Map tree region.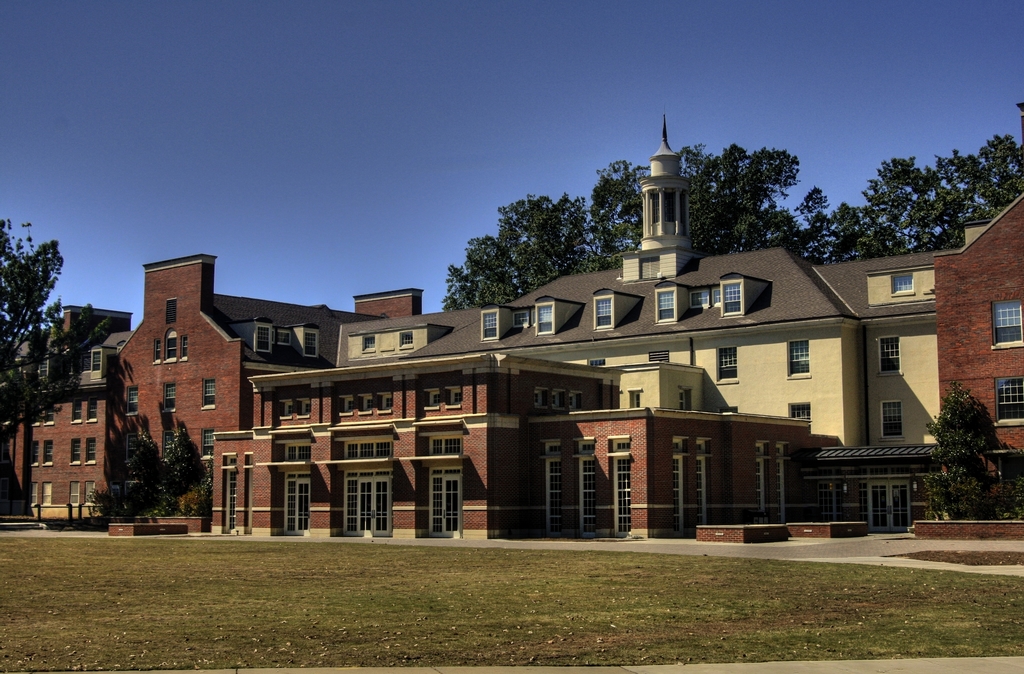
Mapped to l=0, t=216, r=109, b=440.
